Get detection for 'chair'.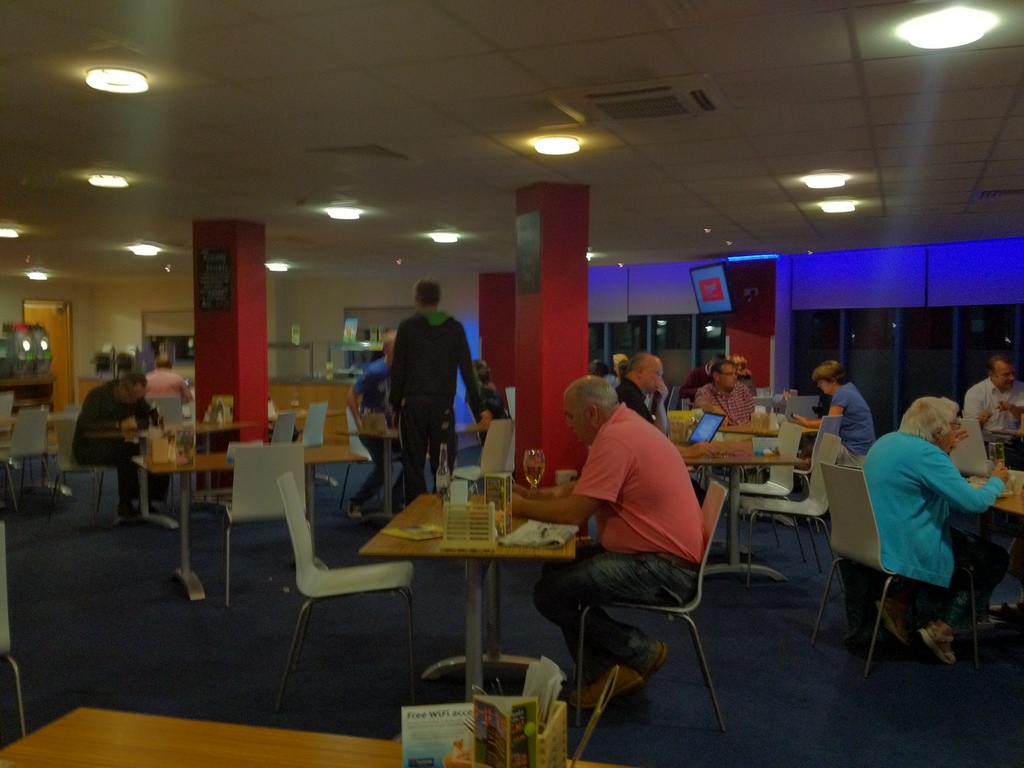
Detection: left=776, top=392, right=874, bottom=449.
